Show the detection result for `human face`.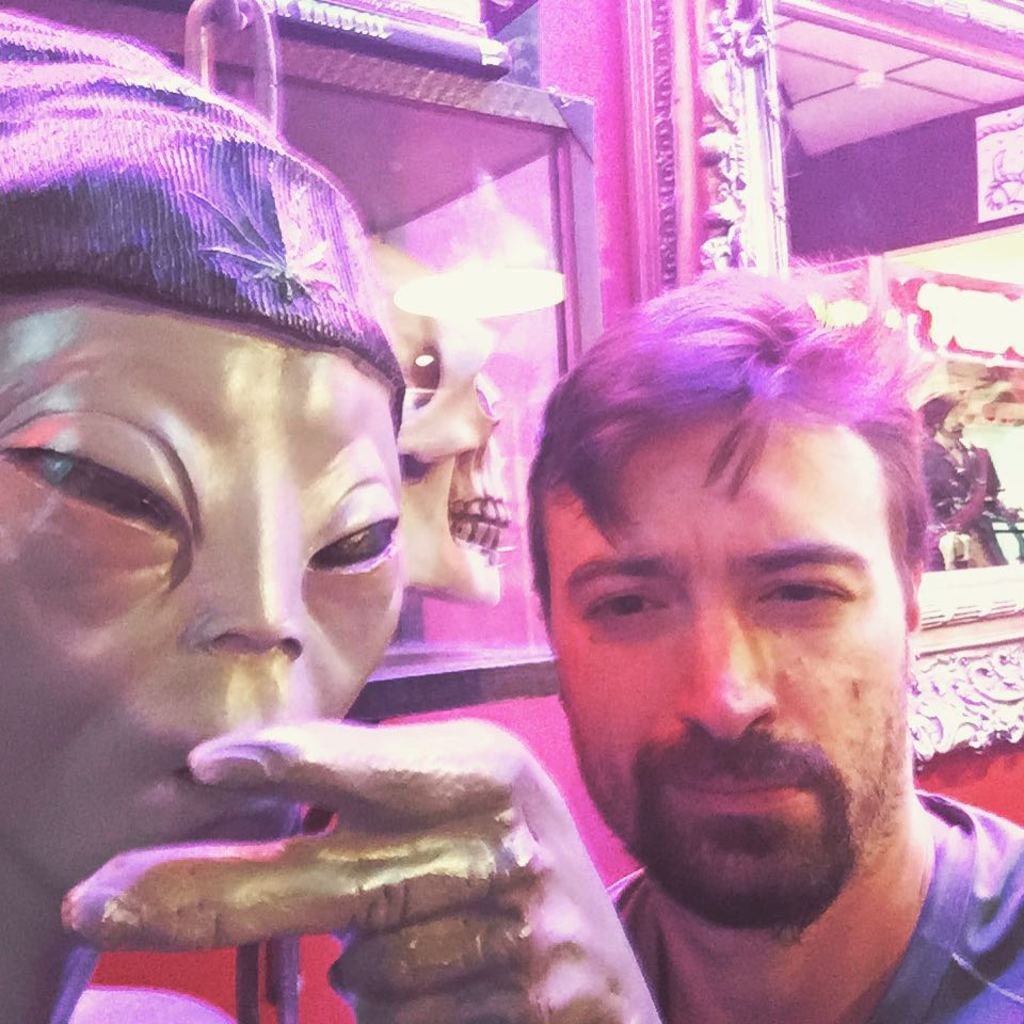
x1=537 y1=401 x2=902 y2=931.
